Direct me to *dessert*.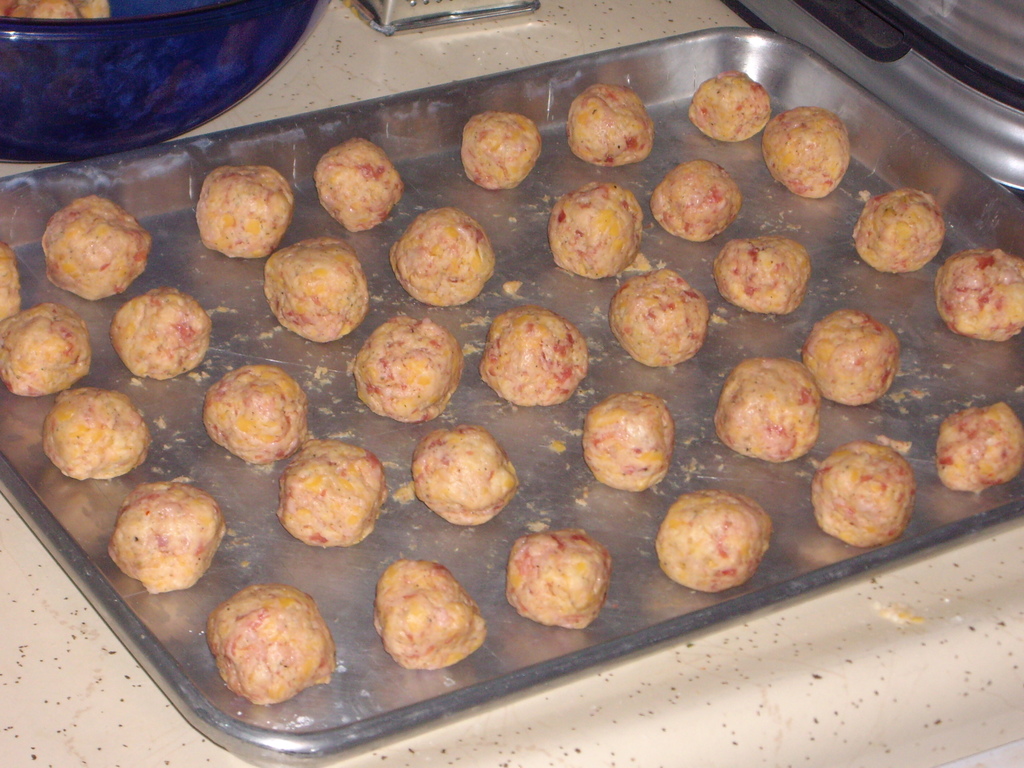
Direction: crop(717, 358, 821, 458).
